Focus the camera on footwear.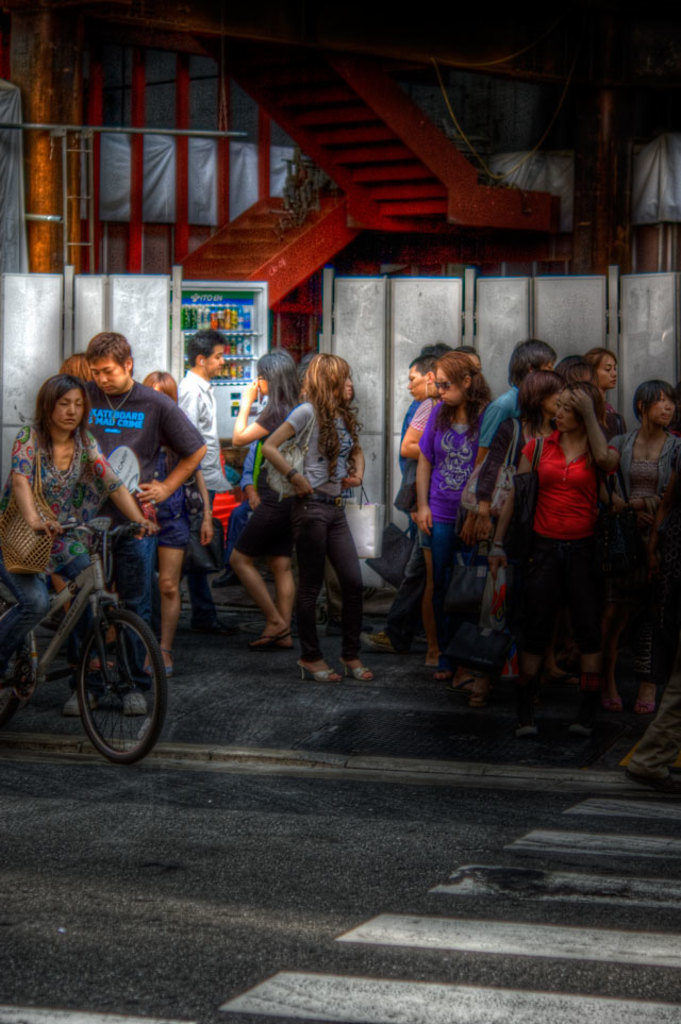
Focus region: box=[586, 675, 609, 699].
